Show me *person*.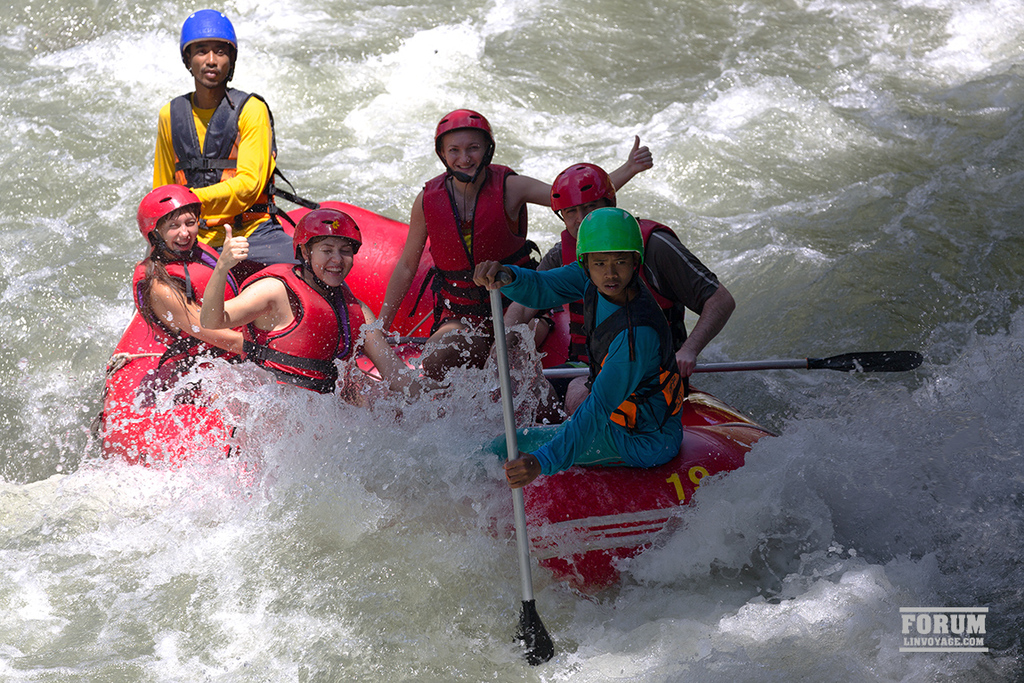
*person* is here: 197,202,422,406.
